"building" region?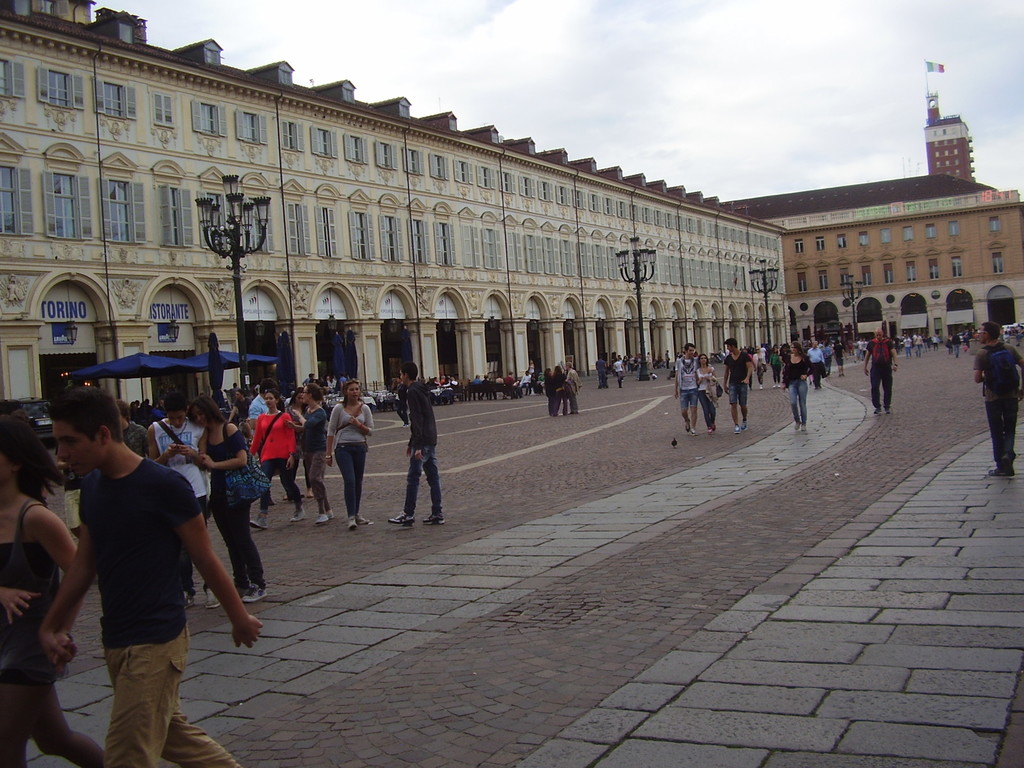
724, 69, 1023, 347
